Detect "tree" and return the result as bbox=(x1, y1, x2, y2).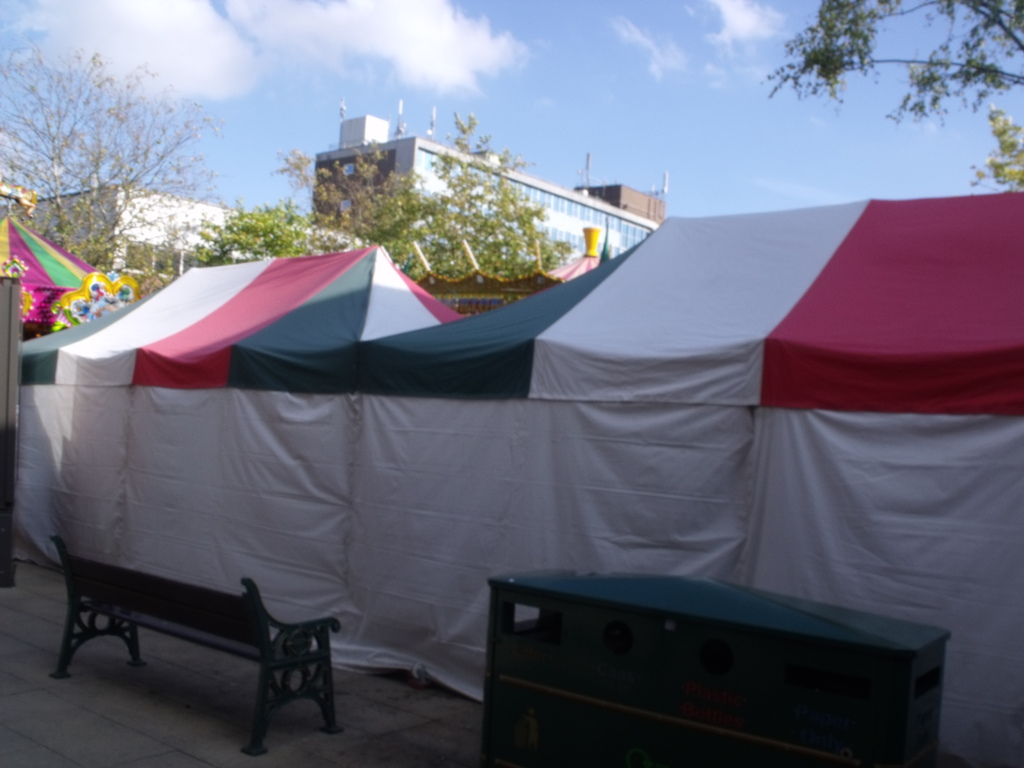
bbox=(969, 107, 1023, 192).
